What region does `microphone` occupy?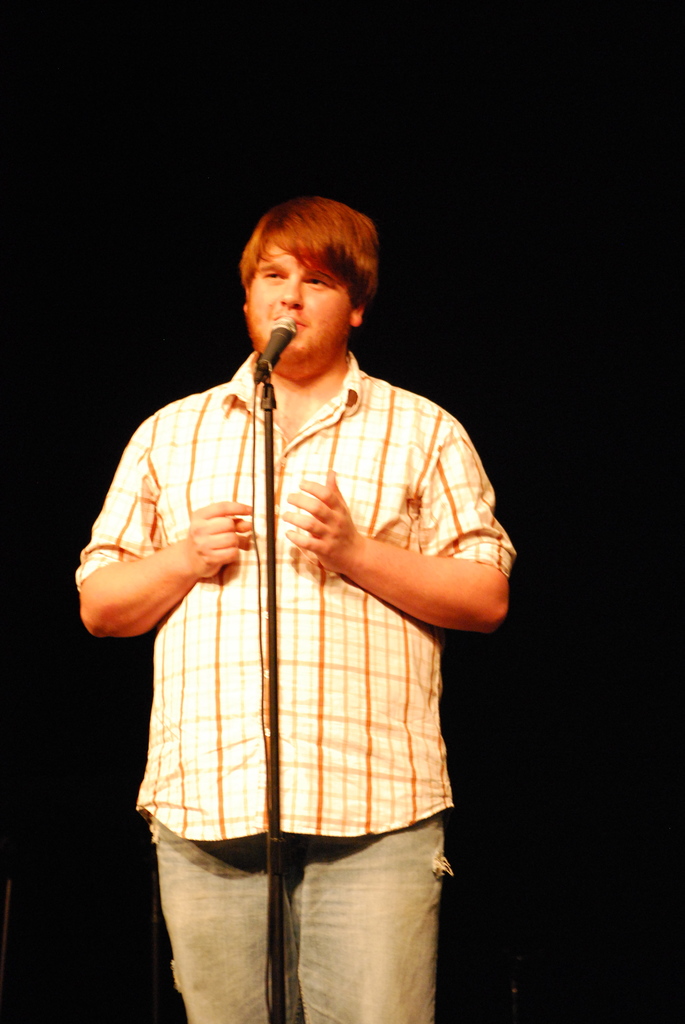
select_region(240, 305, 298, 391).
